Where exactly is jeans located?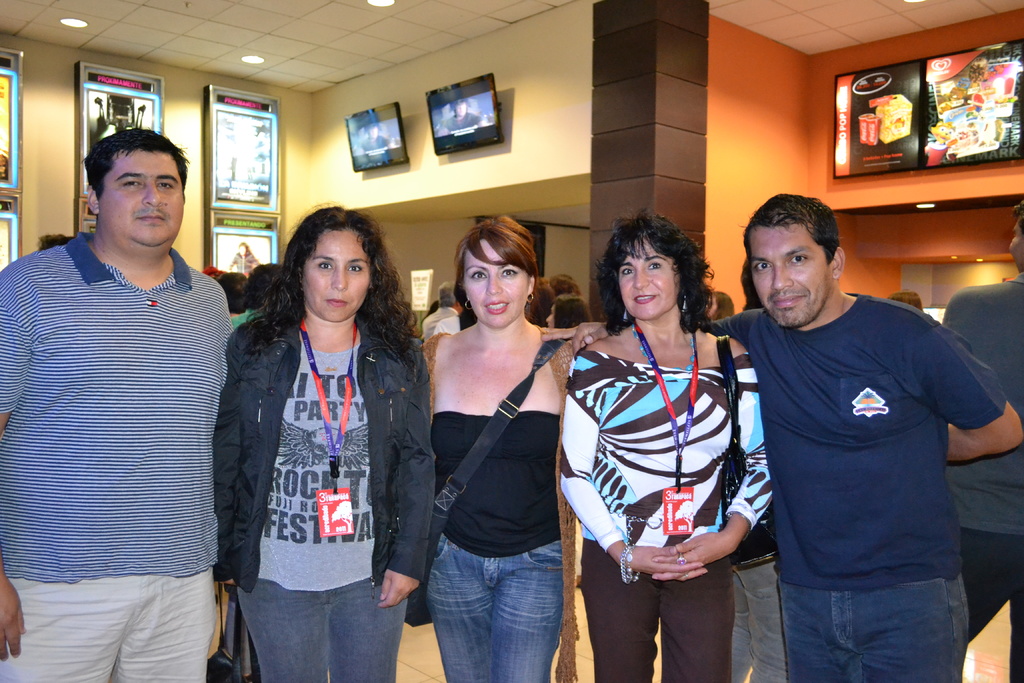
Its bounding box is [781,570,971,681].
